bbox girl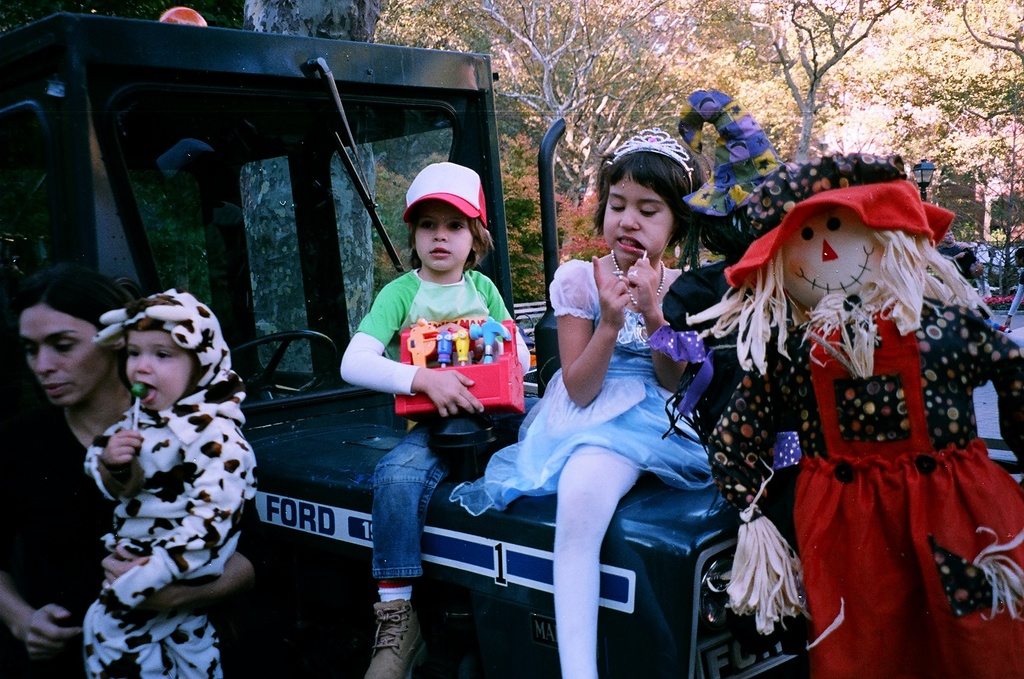
x1=686 y1=151 x2=1023 y2=678
